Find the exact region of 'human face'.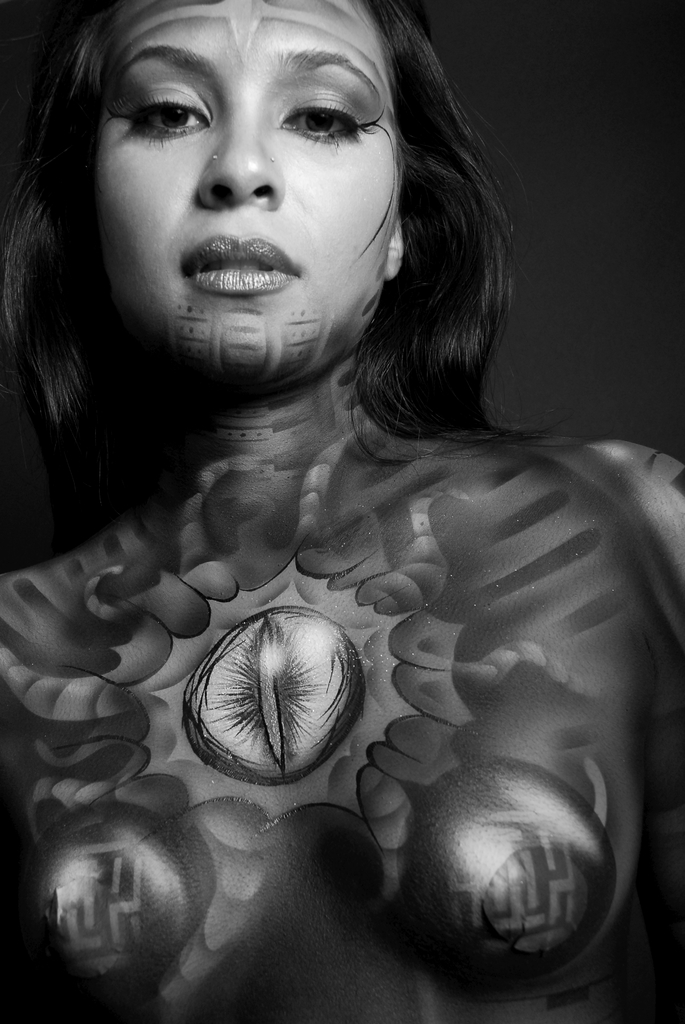
Exact region: (93,0,408,386).
